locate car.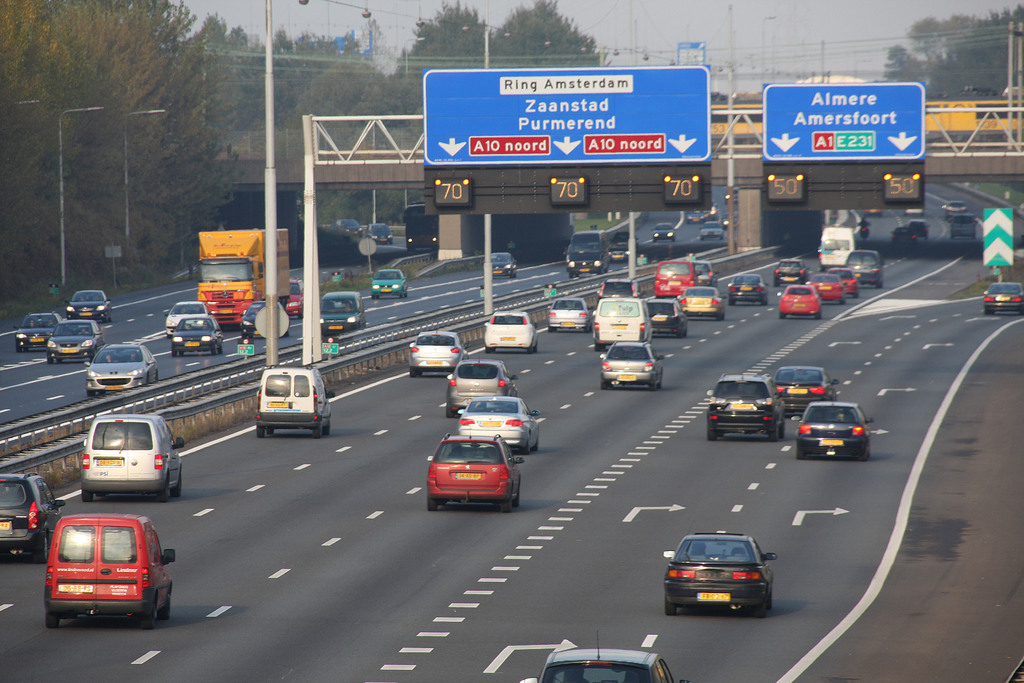
Bounding box: (left=490, top=251, right=518, bottom=279).
